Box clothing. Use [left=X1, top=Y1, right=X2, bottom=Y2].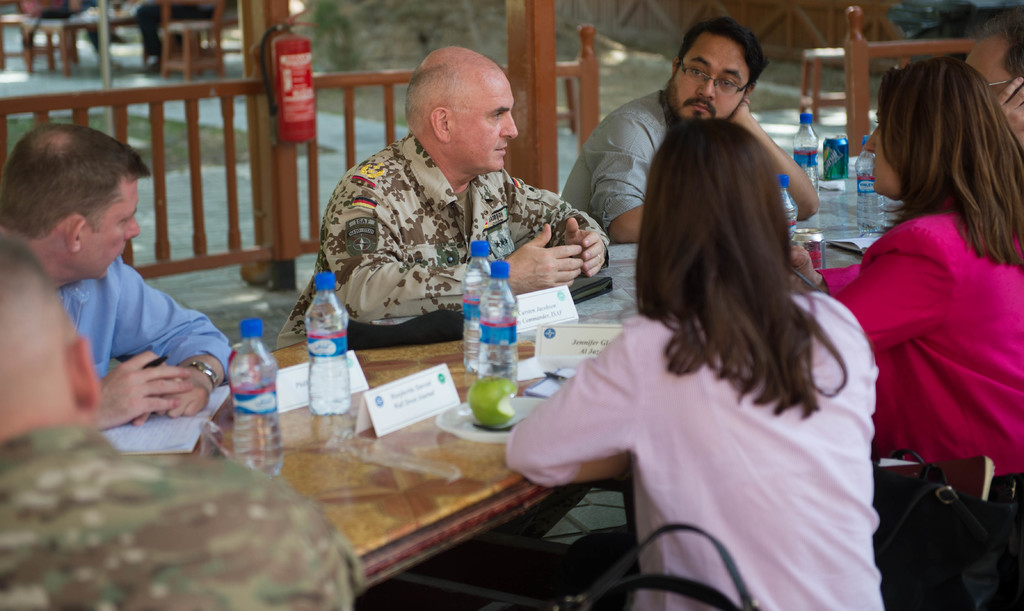
[left=554, top=84, right=662, bottom=232].
